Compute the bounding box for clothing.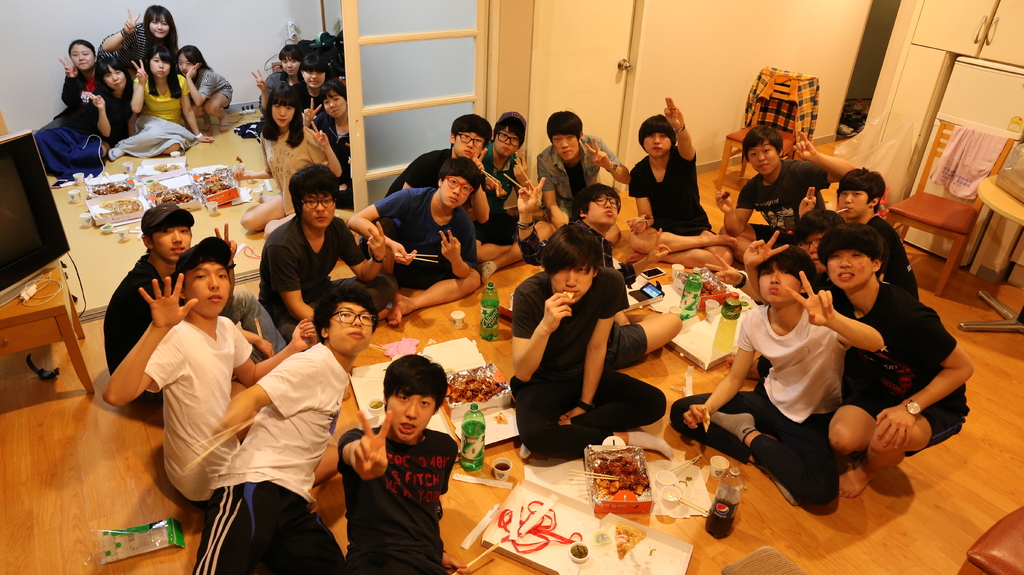
[99, 279, 293, 416].
